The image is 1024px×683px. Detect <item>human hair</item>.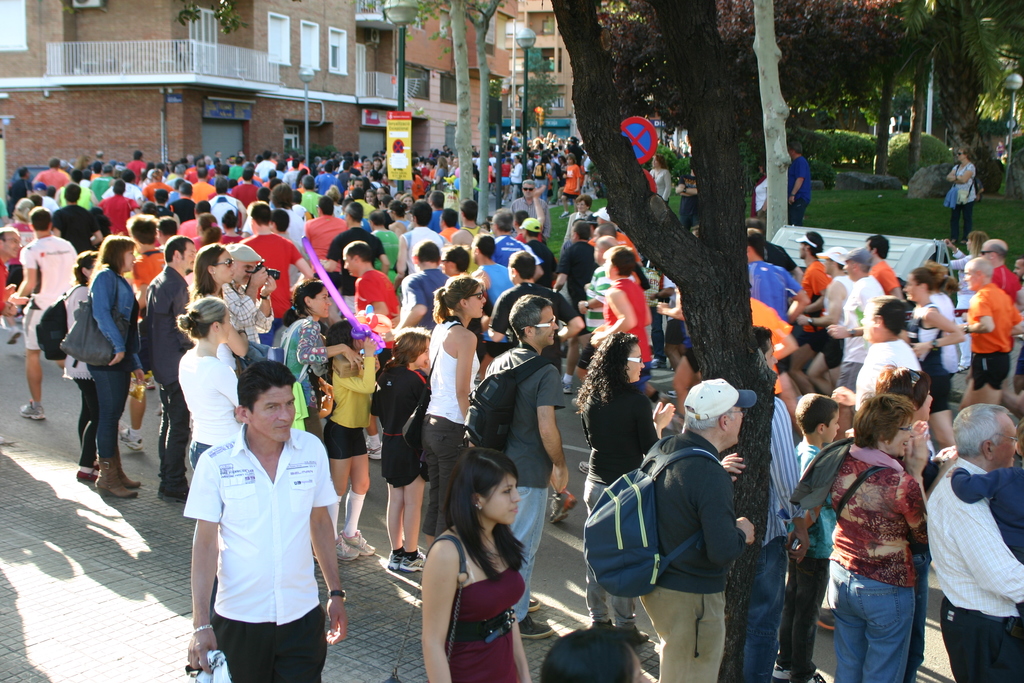
Detection: Rect(49, 158, 60, 168).
